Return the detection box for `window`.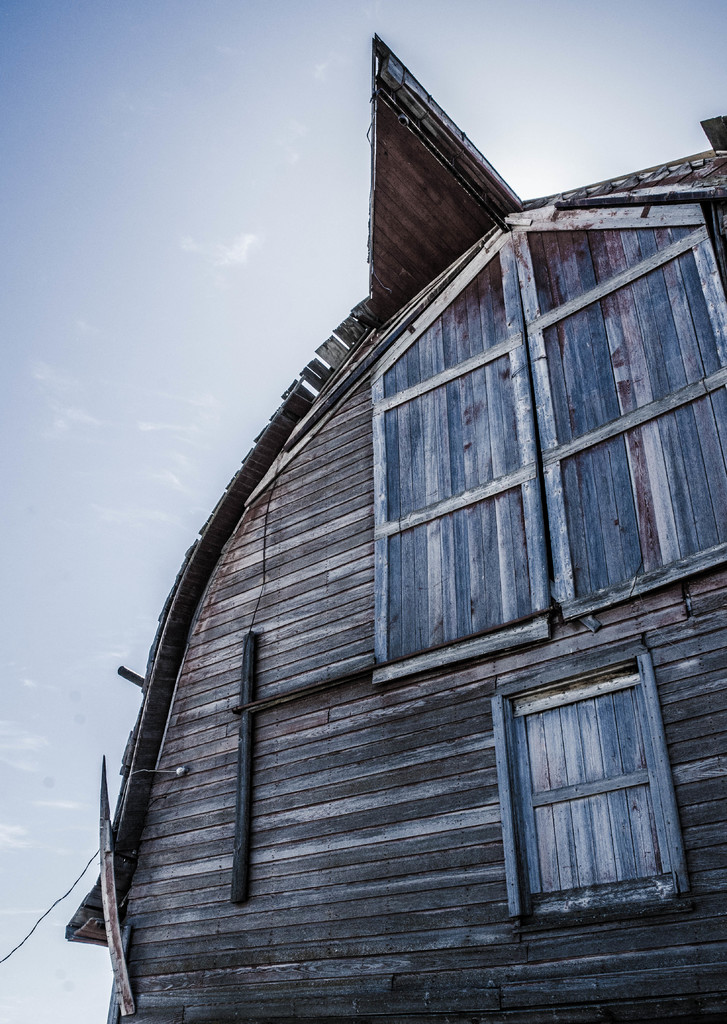
region(498, 646, 696, 927).
